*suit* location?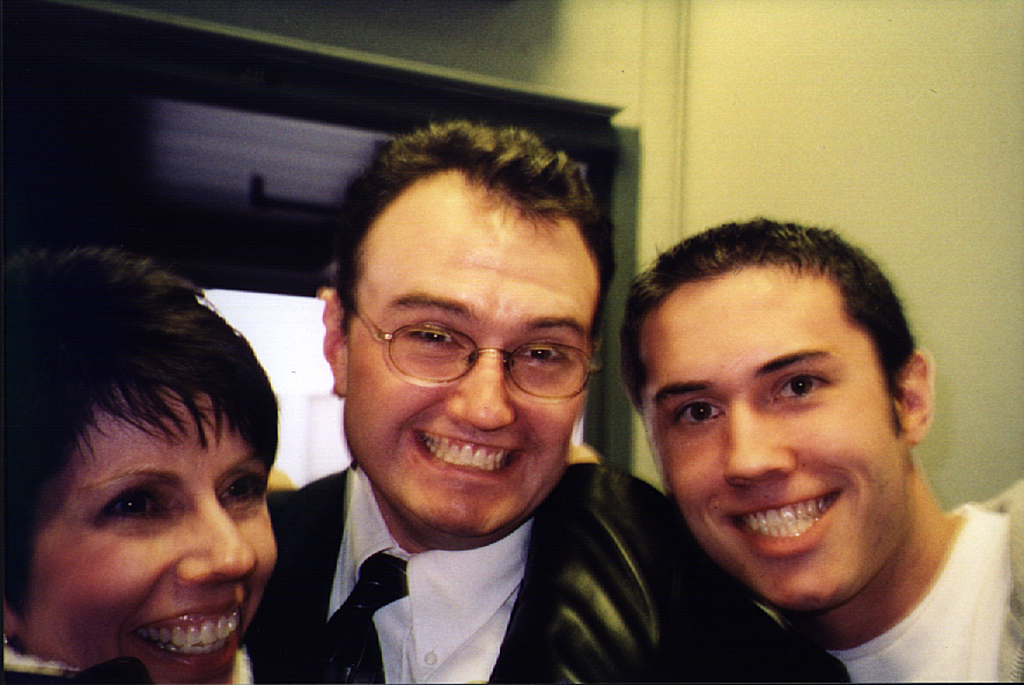
246,458,843,684
